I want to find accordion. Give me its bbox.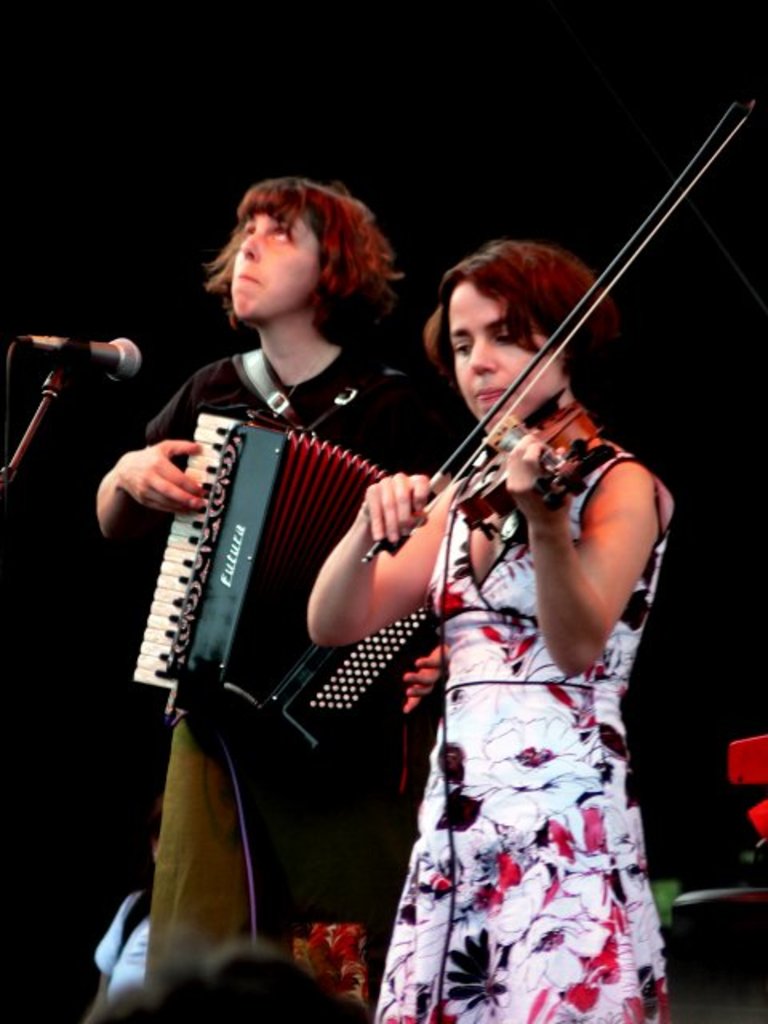
region(120, 389, 429, 746).
